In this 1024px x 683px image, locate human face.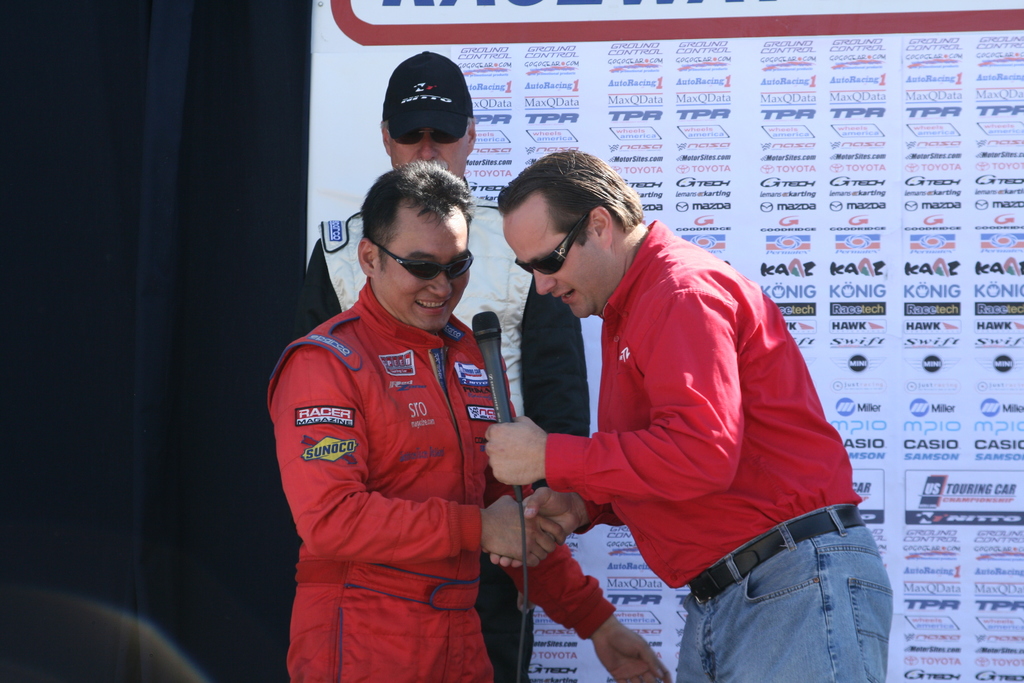
Bounding box: 504 181 611 324.
